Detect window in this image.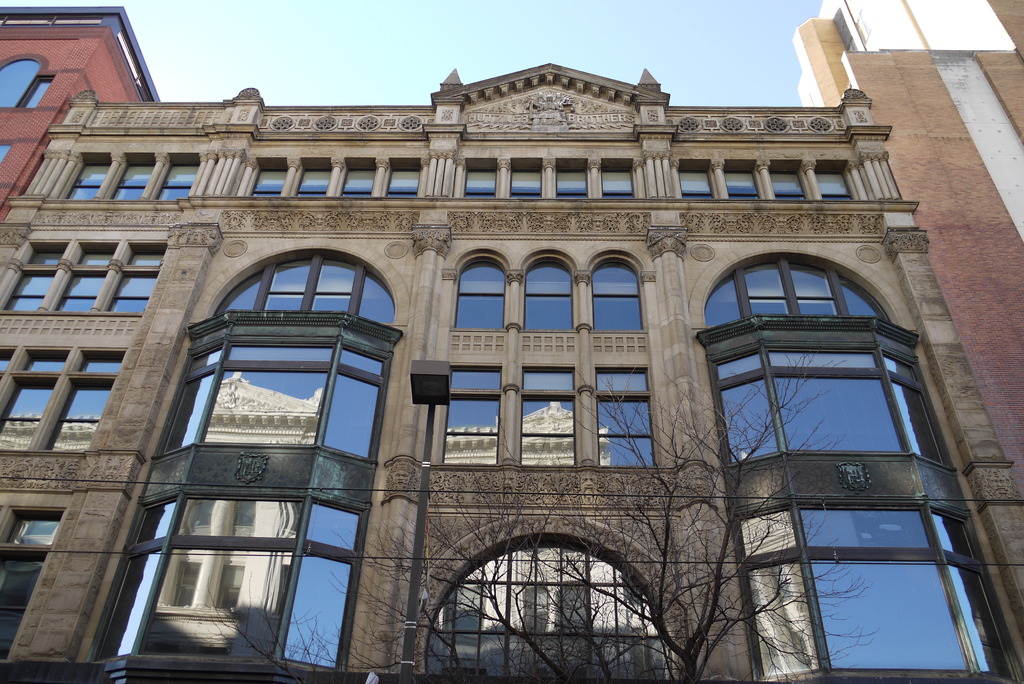
Detection: pyautogui.locateOnScreen(454, 261, 506, 332).
